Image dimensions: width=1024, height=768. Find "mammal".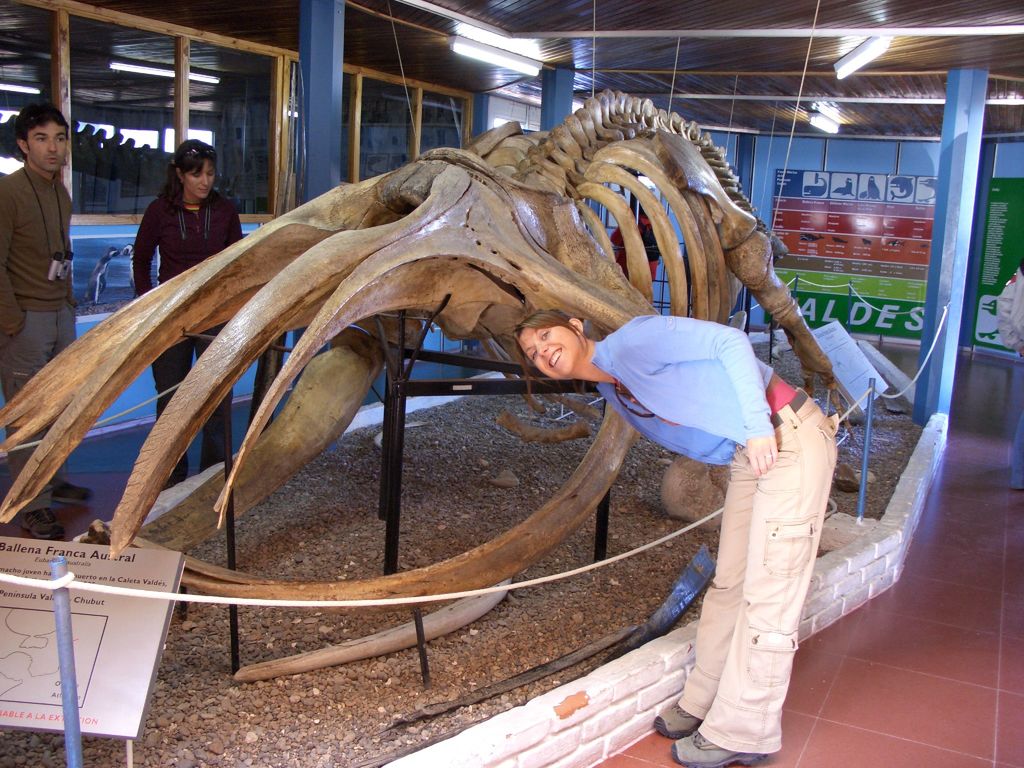
(610, 200, 663, 295).
